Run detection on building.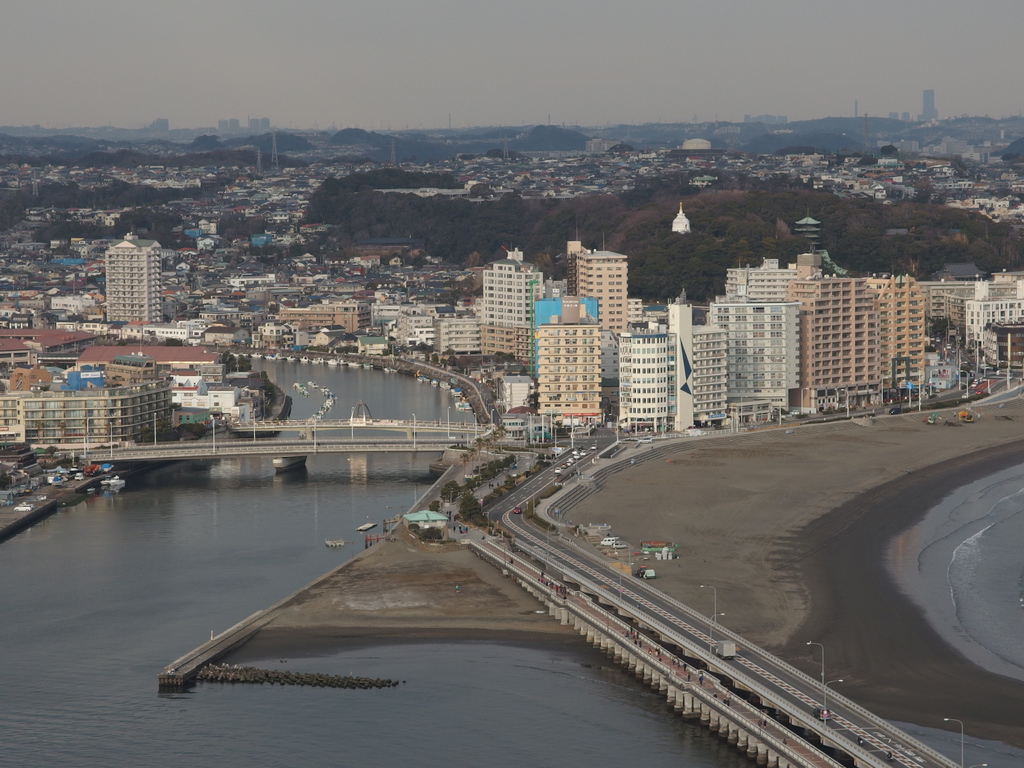
Result: 0 360 173 455.
